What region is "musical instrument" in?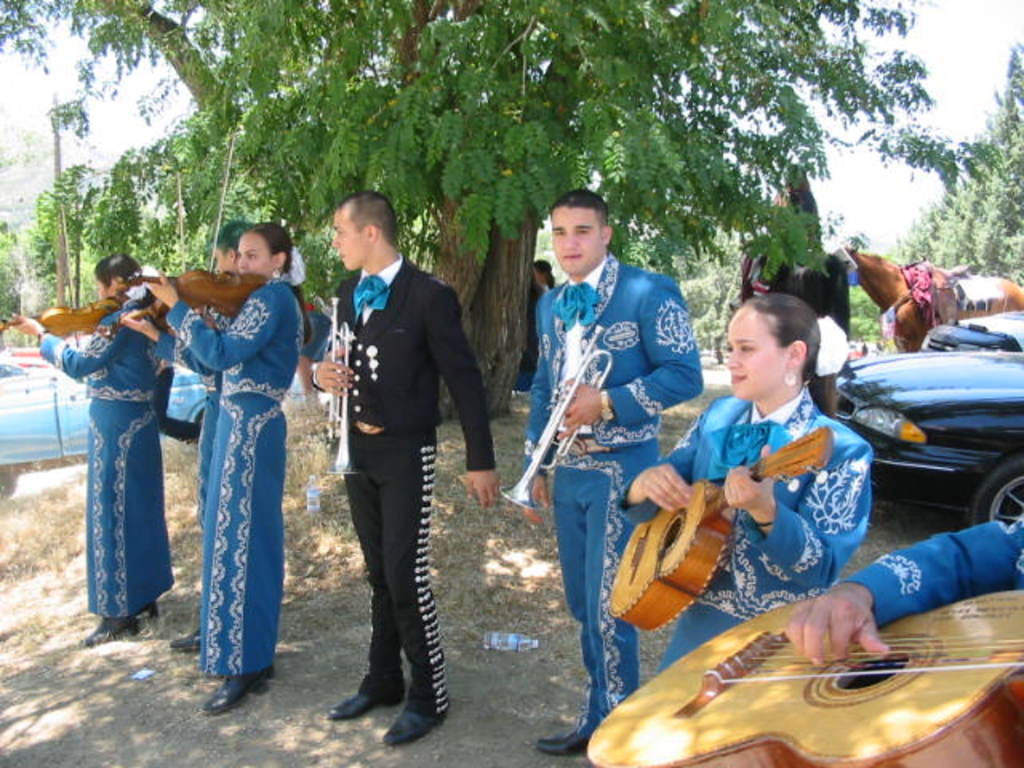
crop(0, 210, 176, 352).
